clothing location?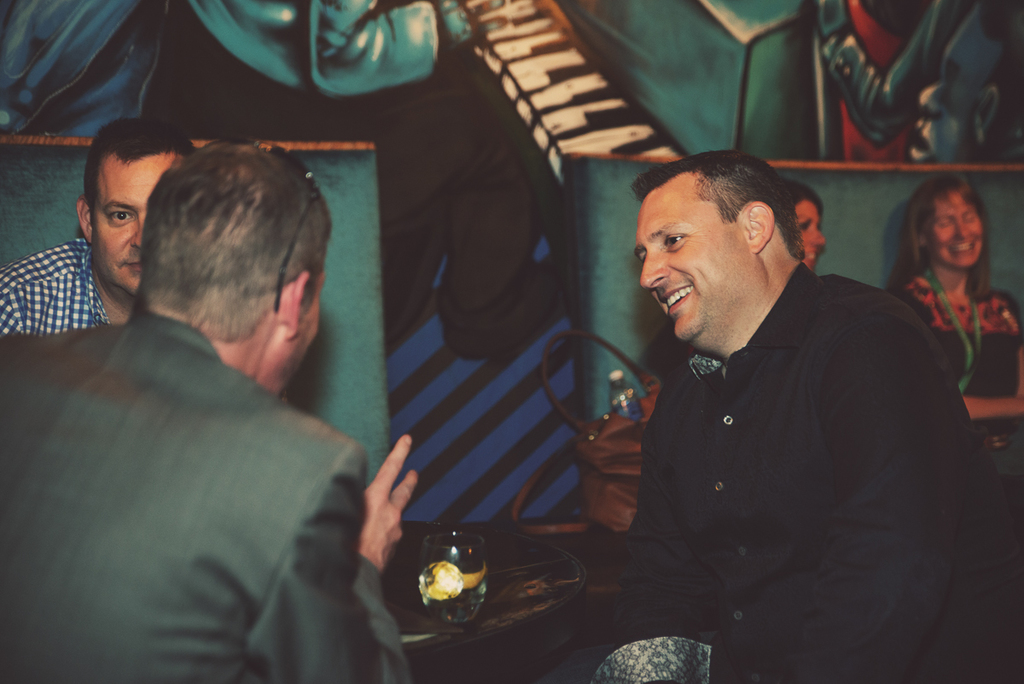
<bbox>0, 309, 413, 683</bbox>
